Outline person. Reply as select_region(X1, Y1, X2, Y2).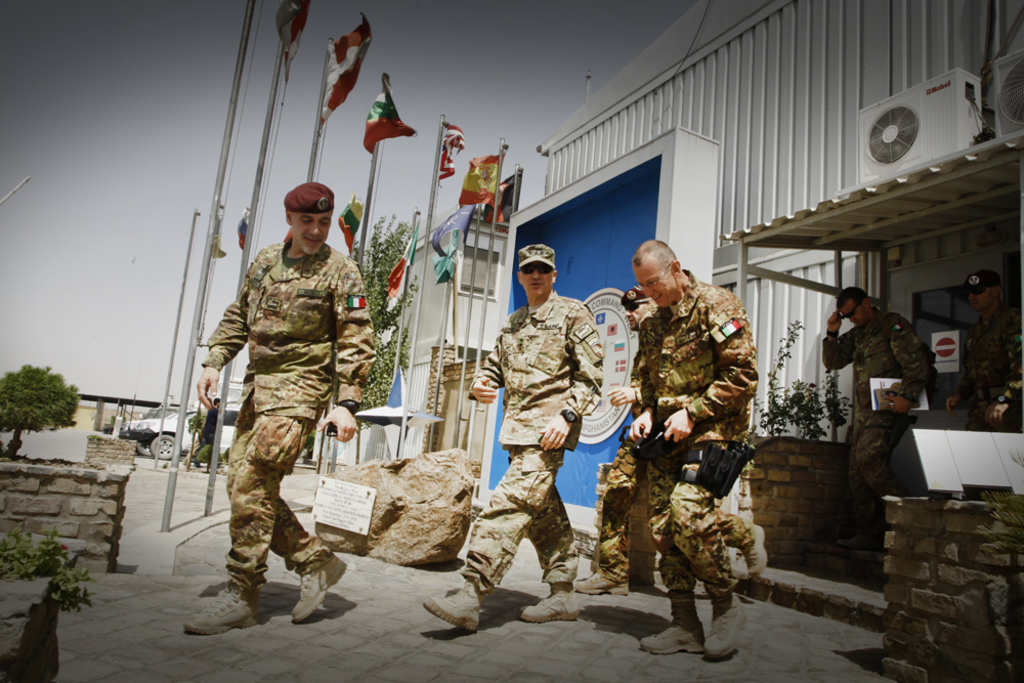
select_region(574, 283, 770, 595).
